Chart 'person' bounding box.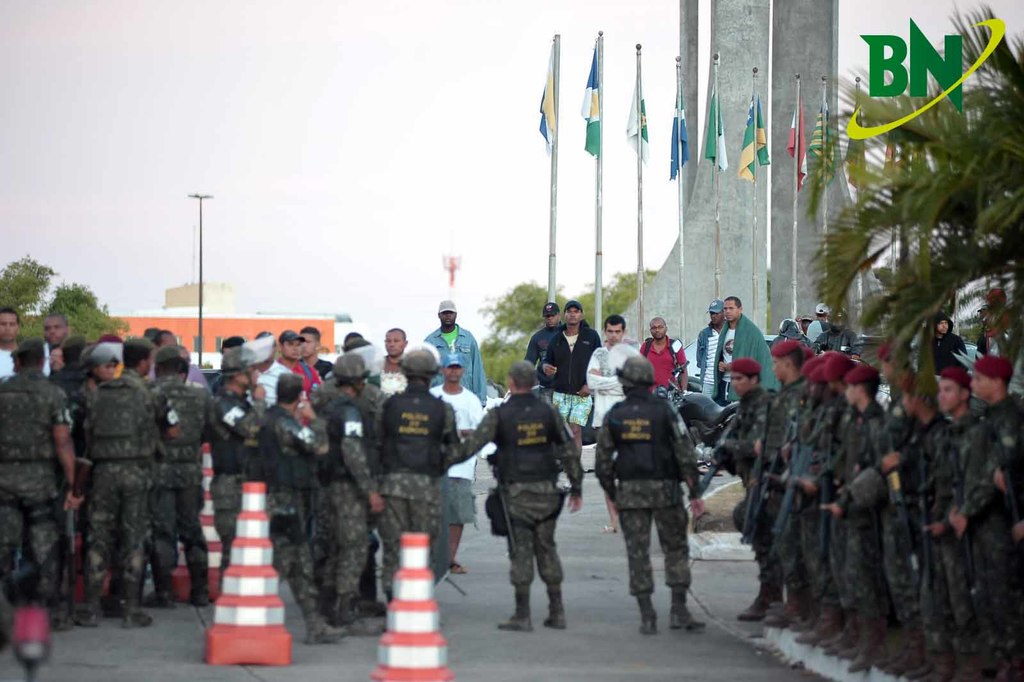
Charted: (36,304,76,382).
